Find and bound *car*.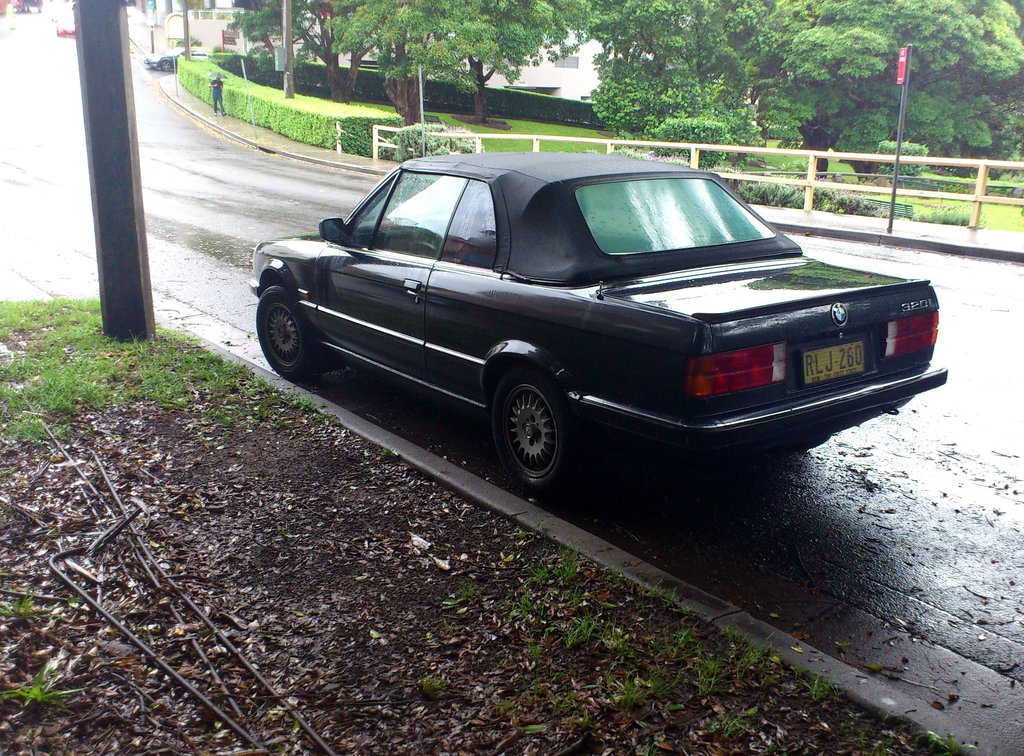
Bound: bbox=[248, 165, 943, 502].
